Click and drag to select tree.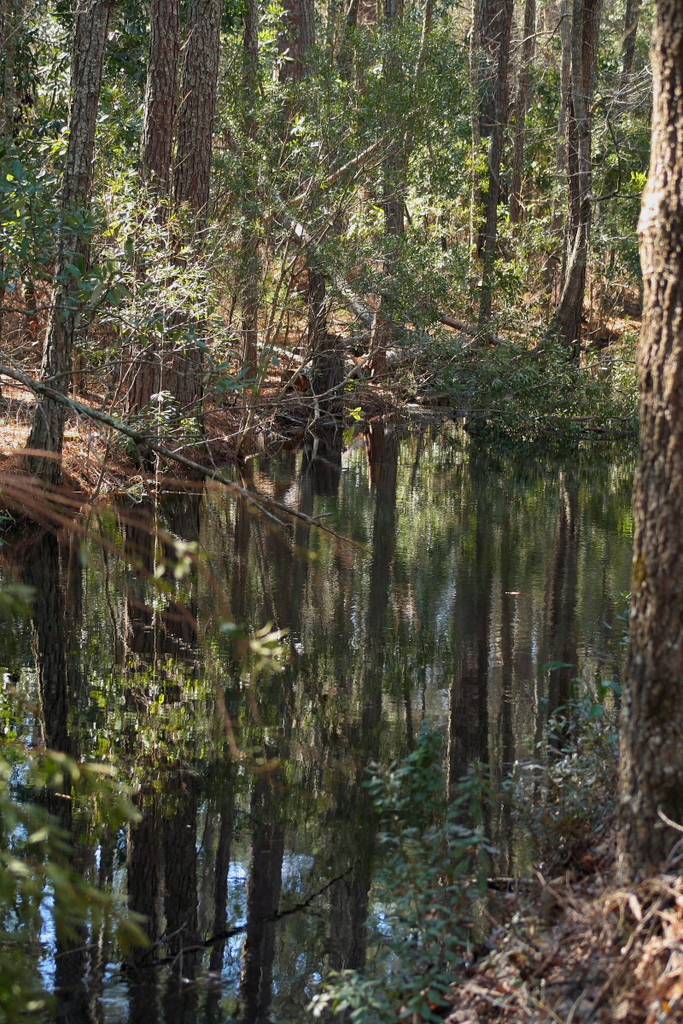
Selection: 343,0,440,396.
